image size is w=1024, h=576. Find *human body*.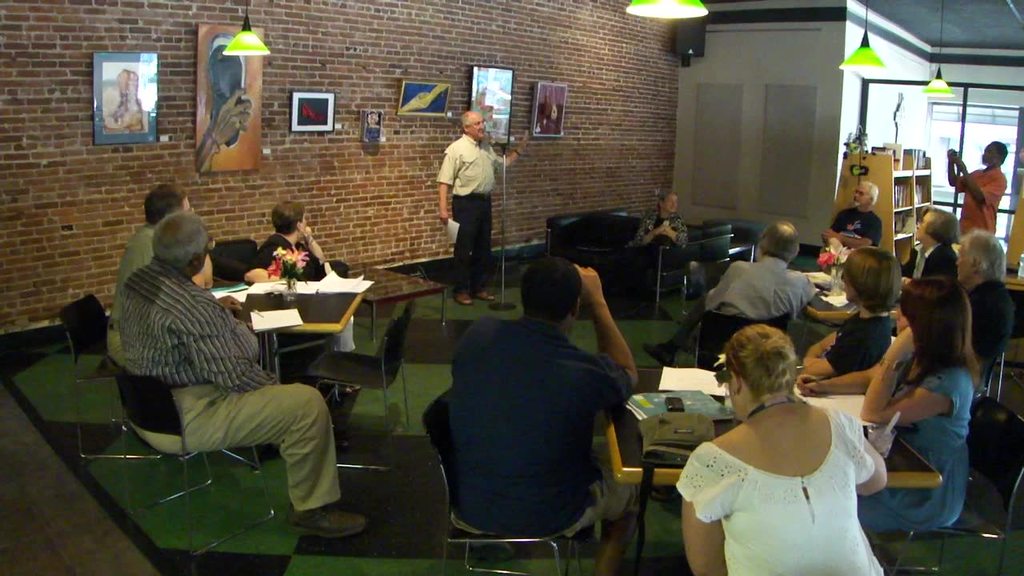
left=102, top=222, right=228, bottom=366.
